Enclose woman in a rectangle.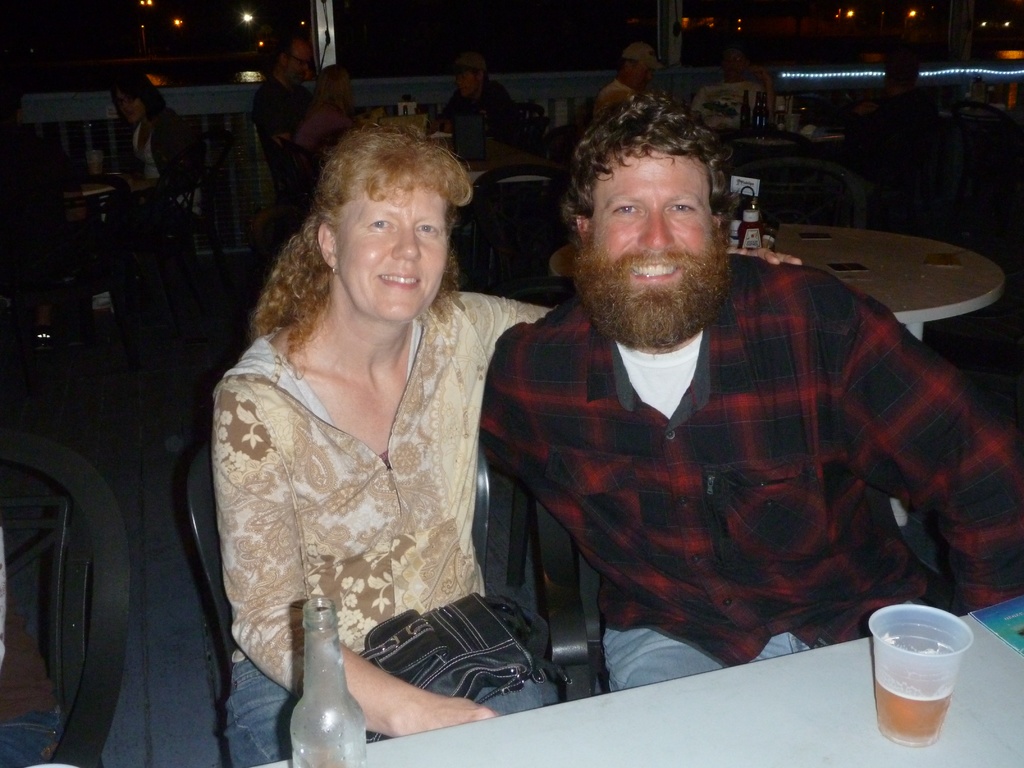
left=211, top=120, right=802, bottom=767.
